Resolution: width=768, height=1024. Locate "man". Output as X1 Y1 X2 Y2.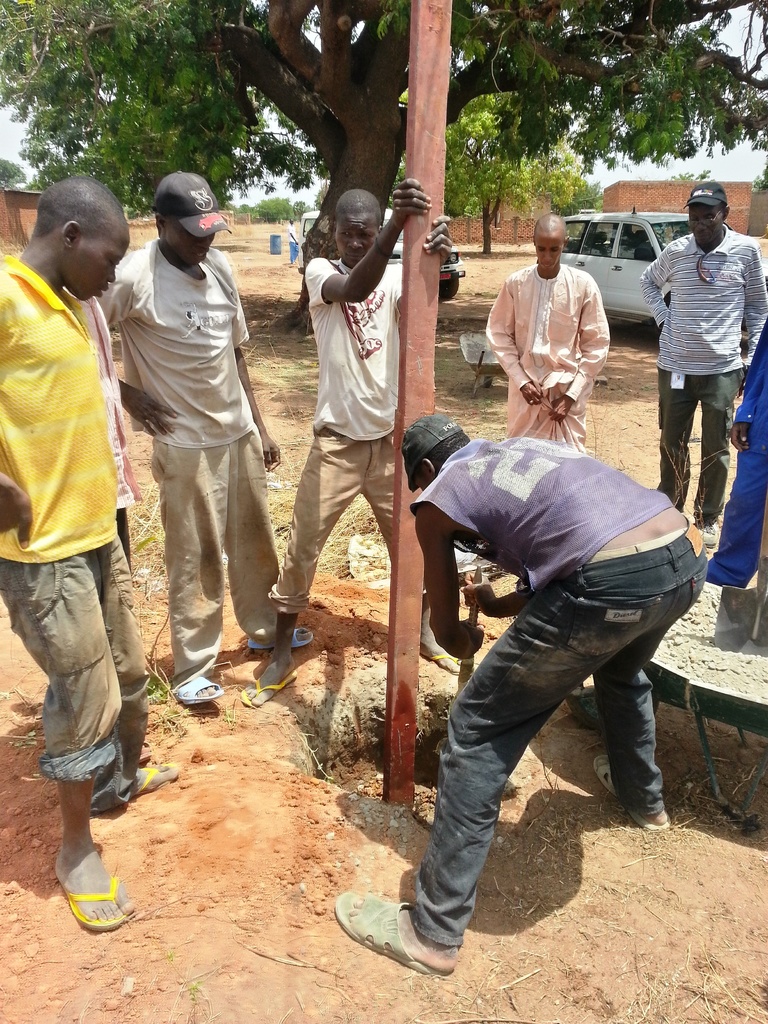
636 180 767 541.
